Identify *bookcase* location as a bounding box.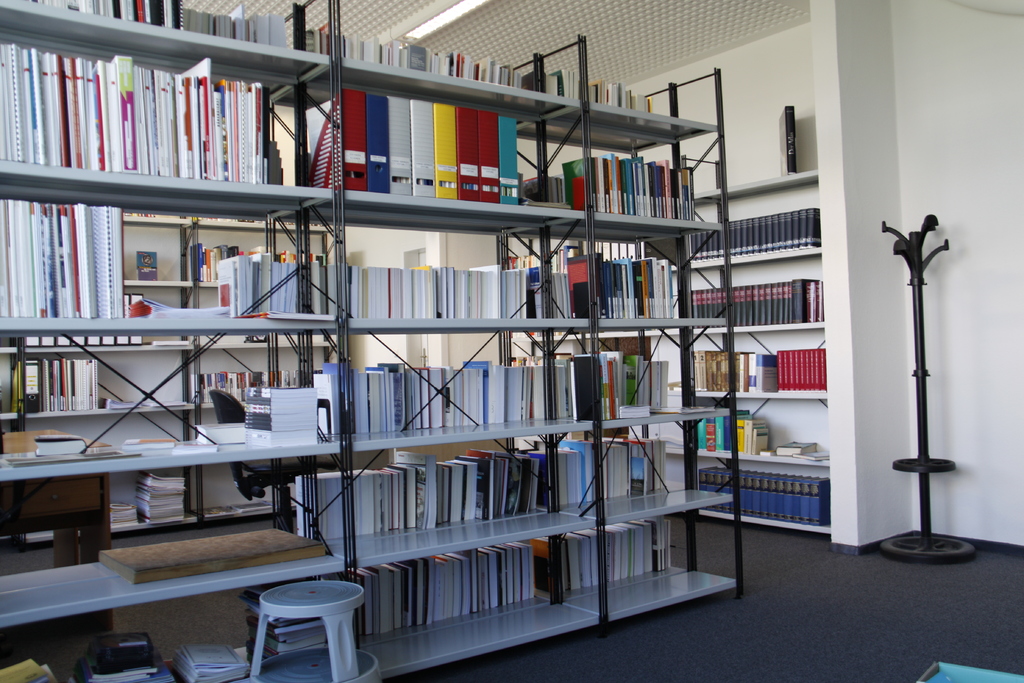
488:168:828:534.
